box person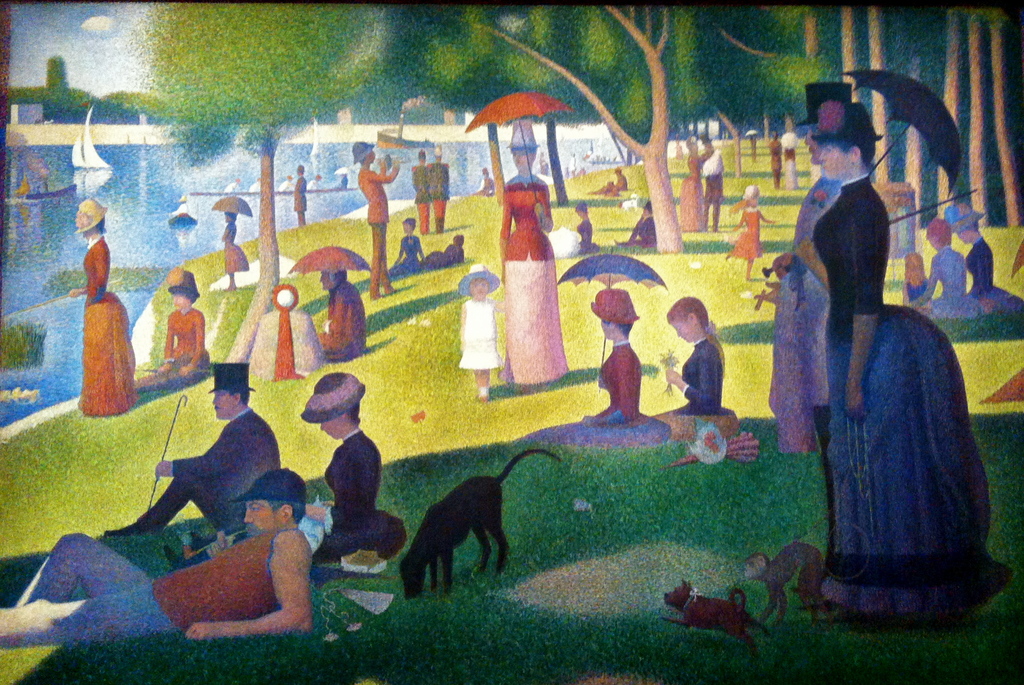
[493, 120, 571, 394]
